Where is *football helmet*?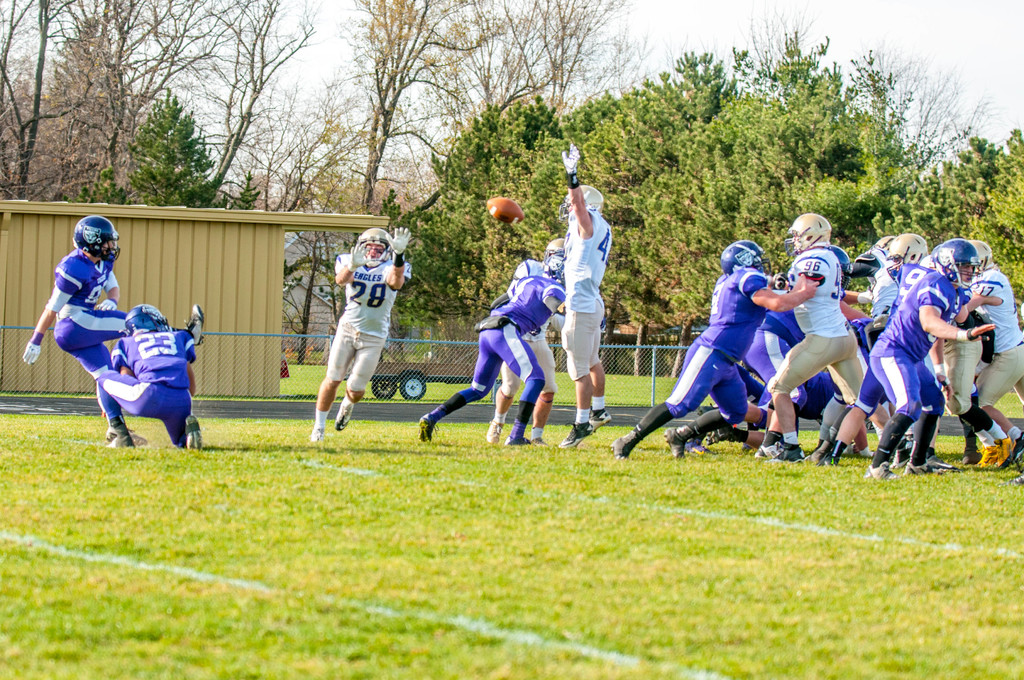
543,240,567,262.
